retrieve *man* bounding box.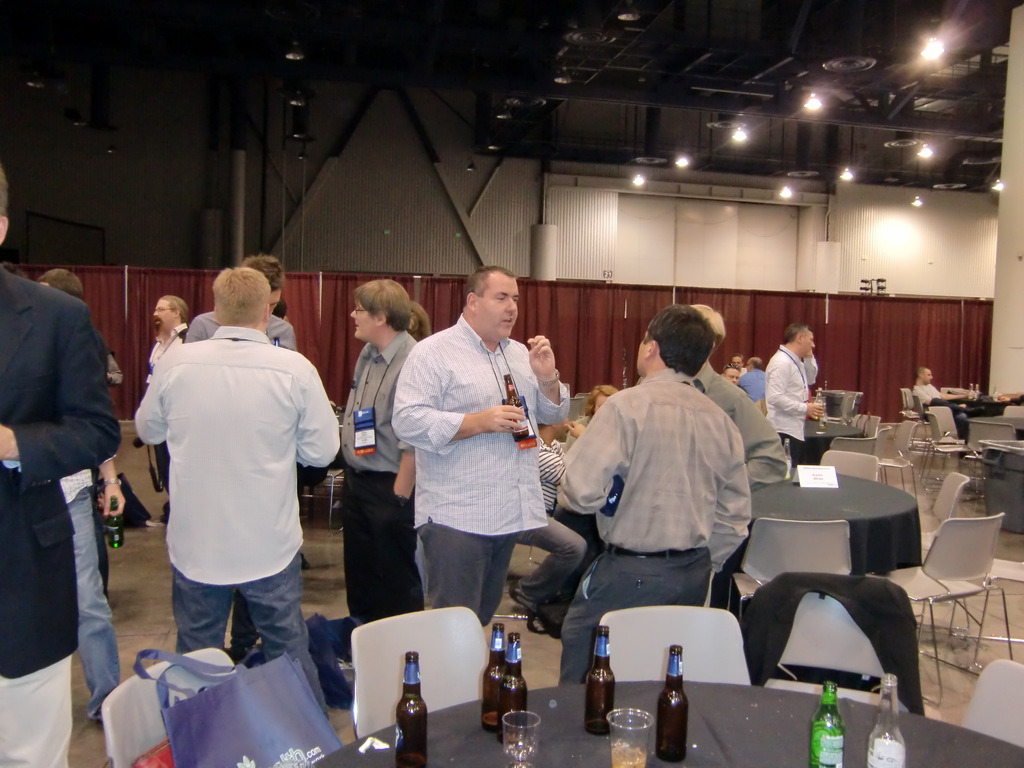
Bounding box: x1=344 y1=276 x2=420 y2=625.
